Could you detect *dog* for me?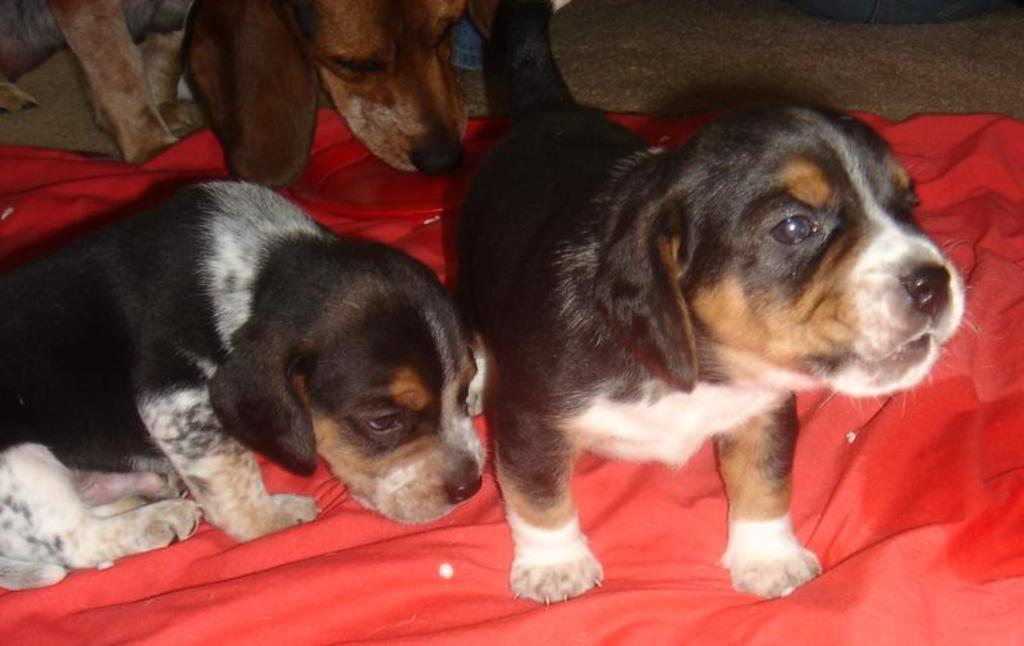
Detection result: (x1=461, y1=0, x2=982, y2=605).
